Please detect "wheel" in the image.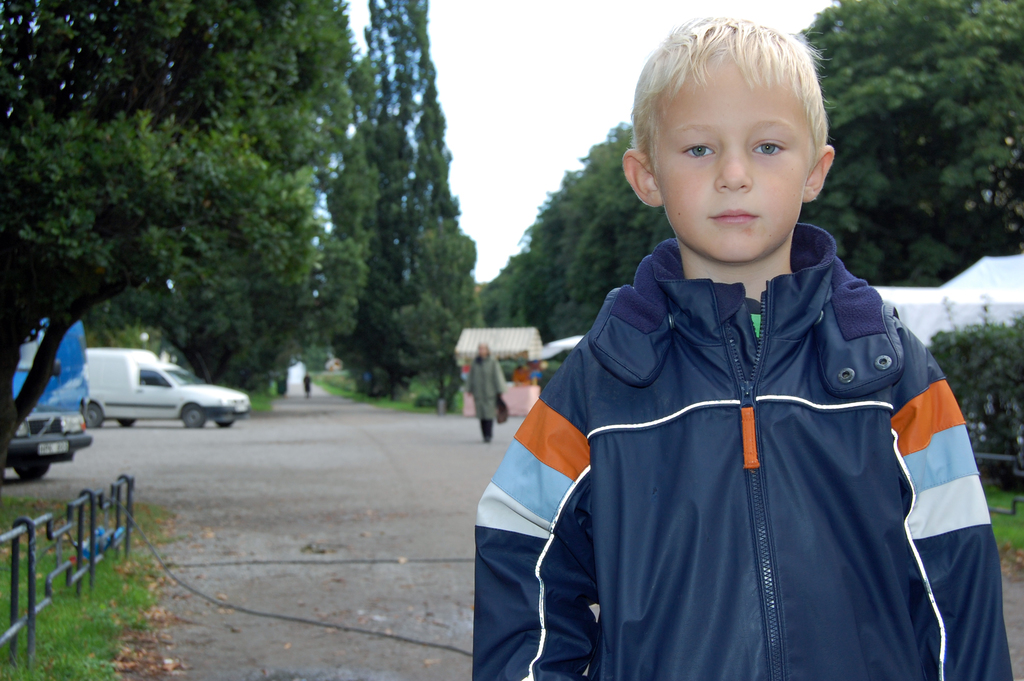
left=118, top=413, right=136, bottom=429.
